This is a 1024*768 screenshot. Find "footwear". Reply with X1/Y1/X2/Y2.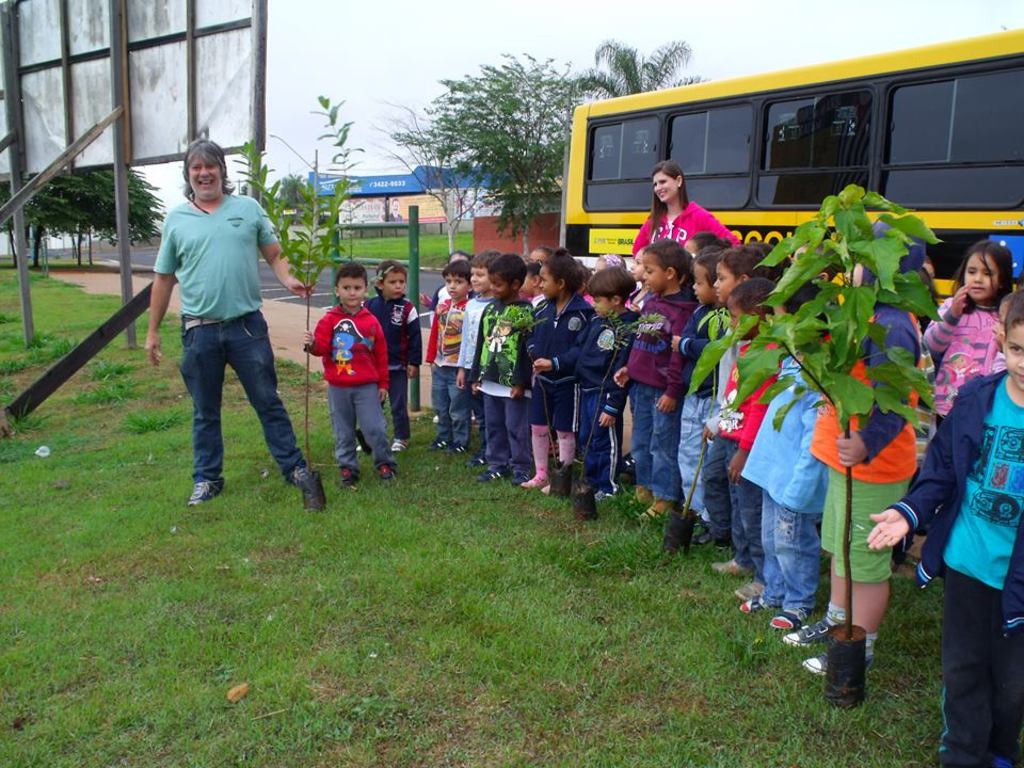
643/500/669/530.
